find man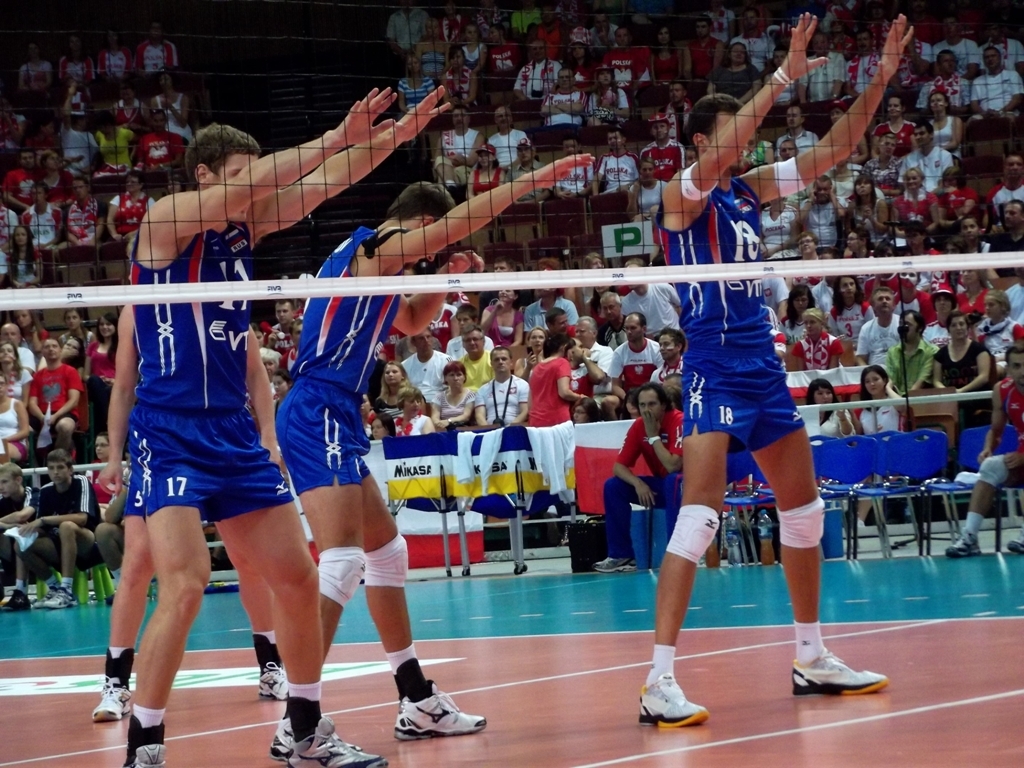
bbox(262, 349, 283, 383)
